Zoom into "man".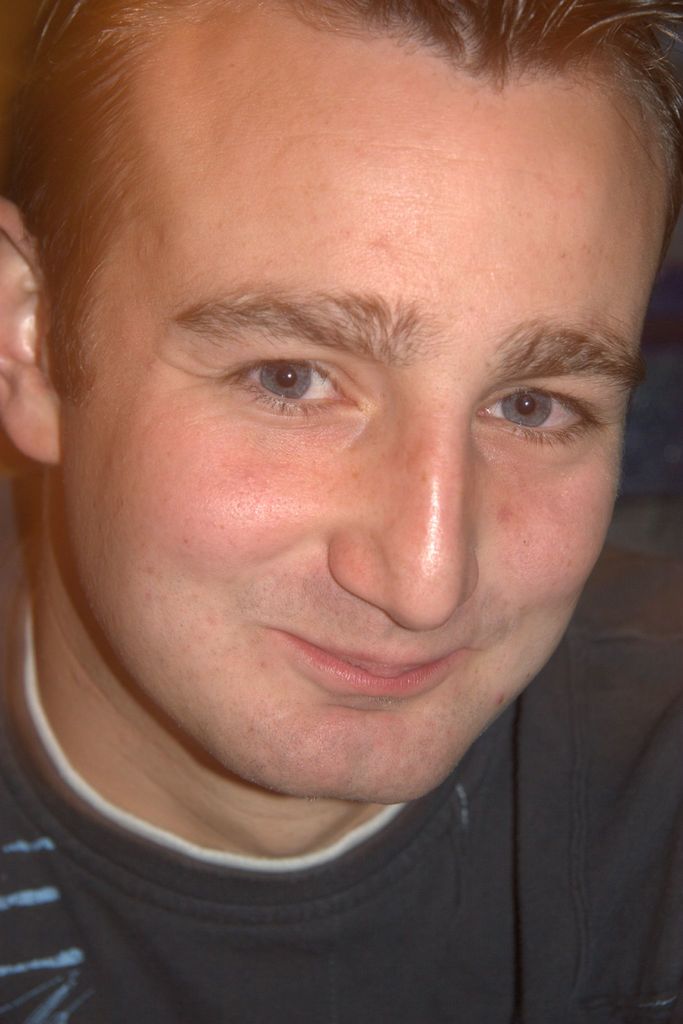
Zoom target: crop(0, 65, 682, 978).
